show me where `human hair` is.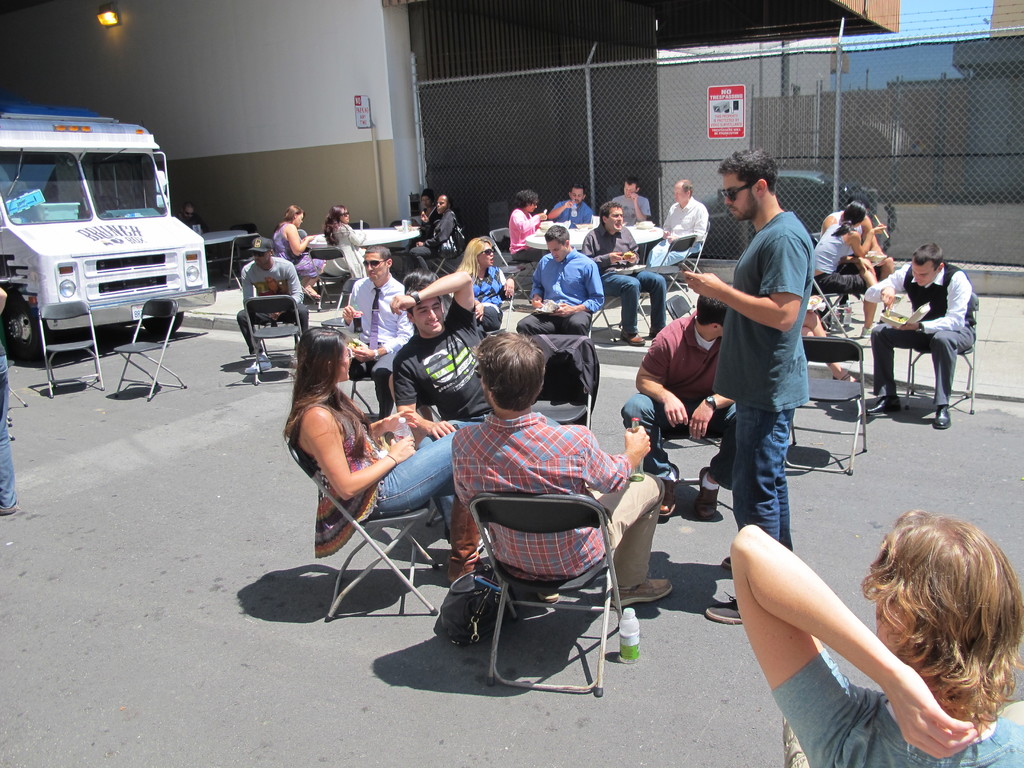
`human hair` is at bbox(277, 204, 308, 228).
